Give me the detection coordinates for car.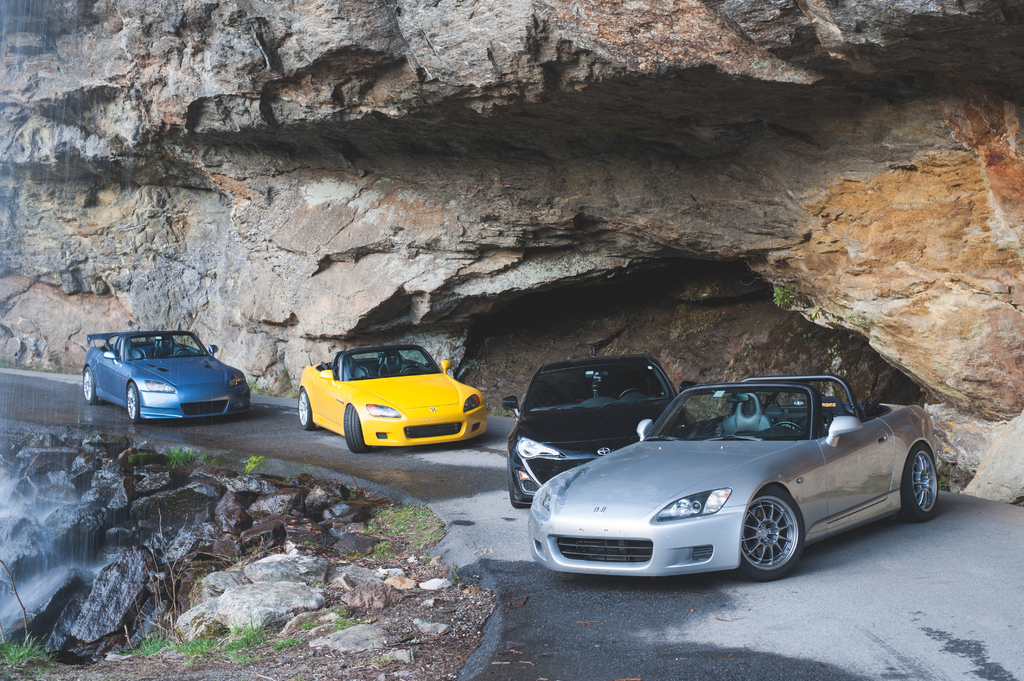
box(79, 323, 255, 426).
